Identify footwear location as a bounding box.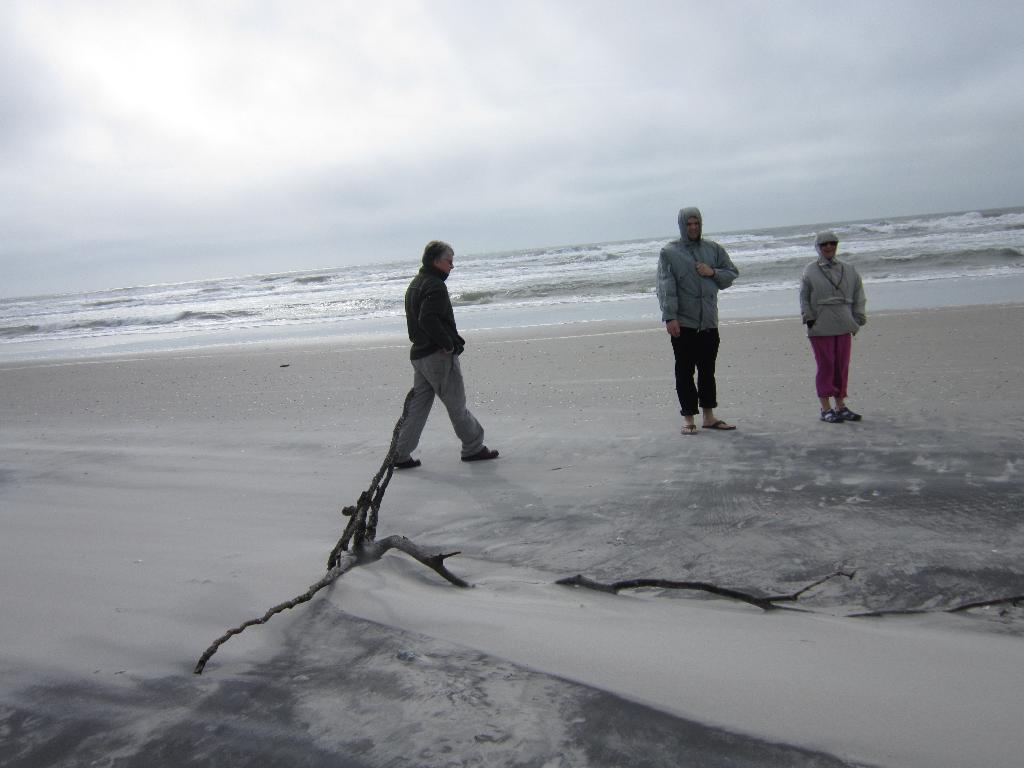
box=[460, 440, 503, 462].
